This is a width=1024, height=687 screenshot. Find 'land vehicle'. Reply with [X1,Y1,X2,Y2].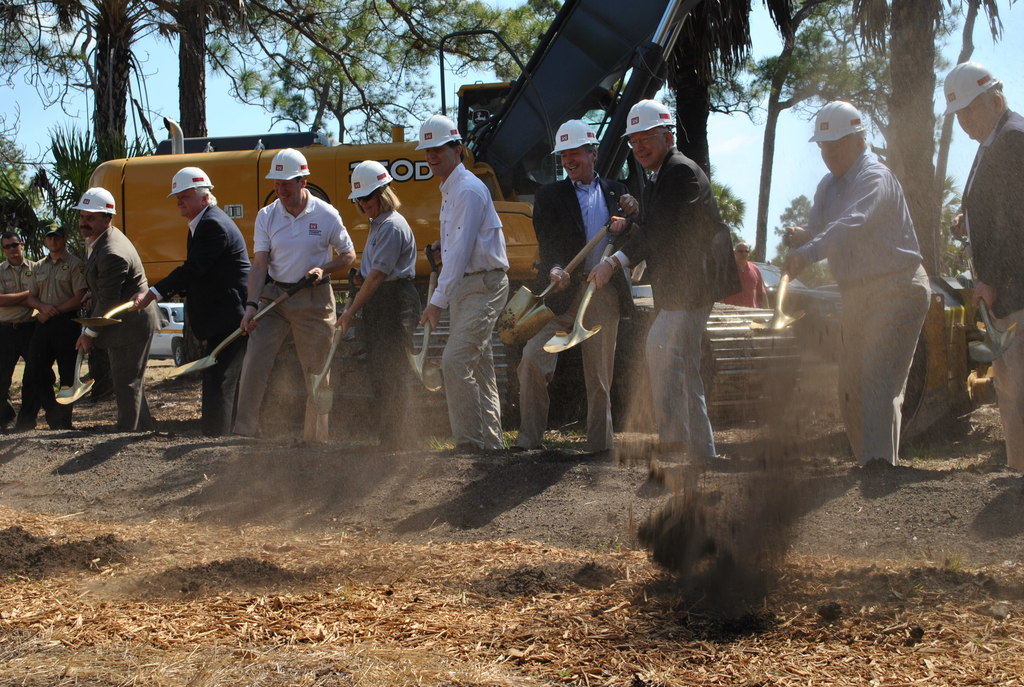
[83,0,1023,430].
